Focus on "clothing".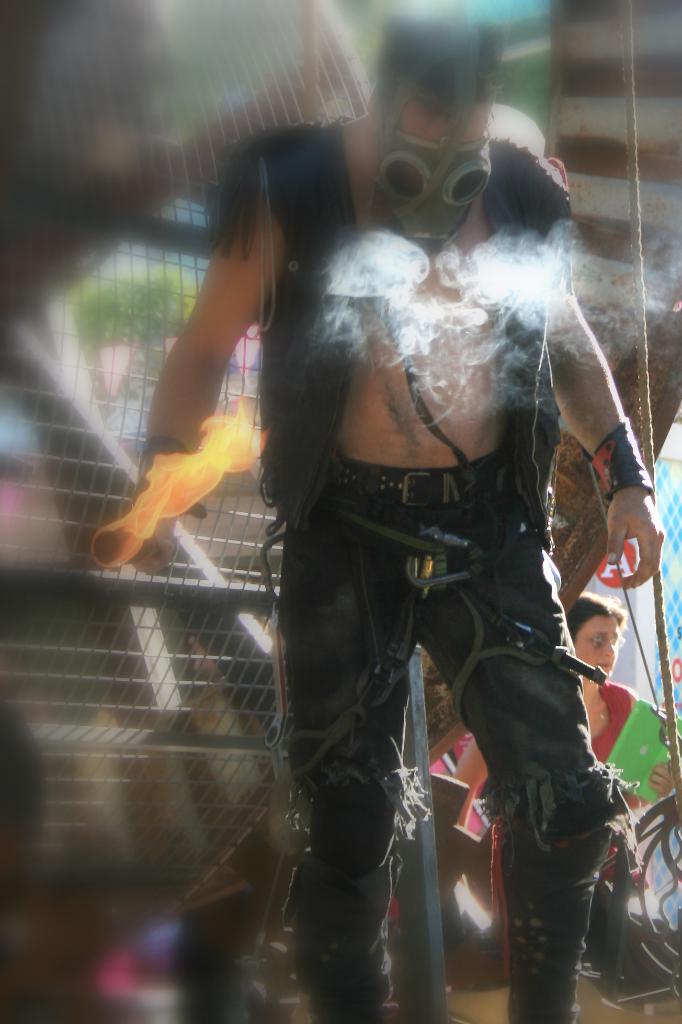
Focused at 496 680 681 965.
